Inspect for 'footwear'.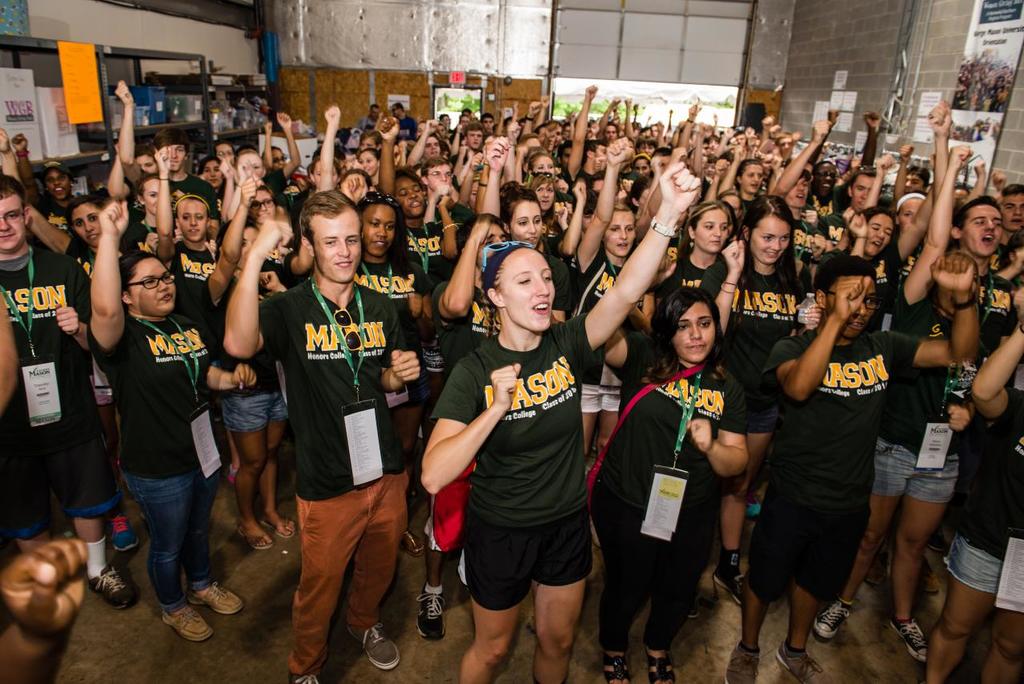
Inspection: [891,618,934,662].
